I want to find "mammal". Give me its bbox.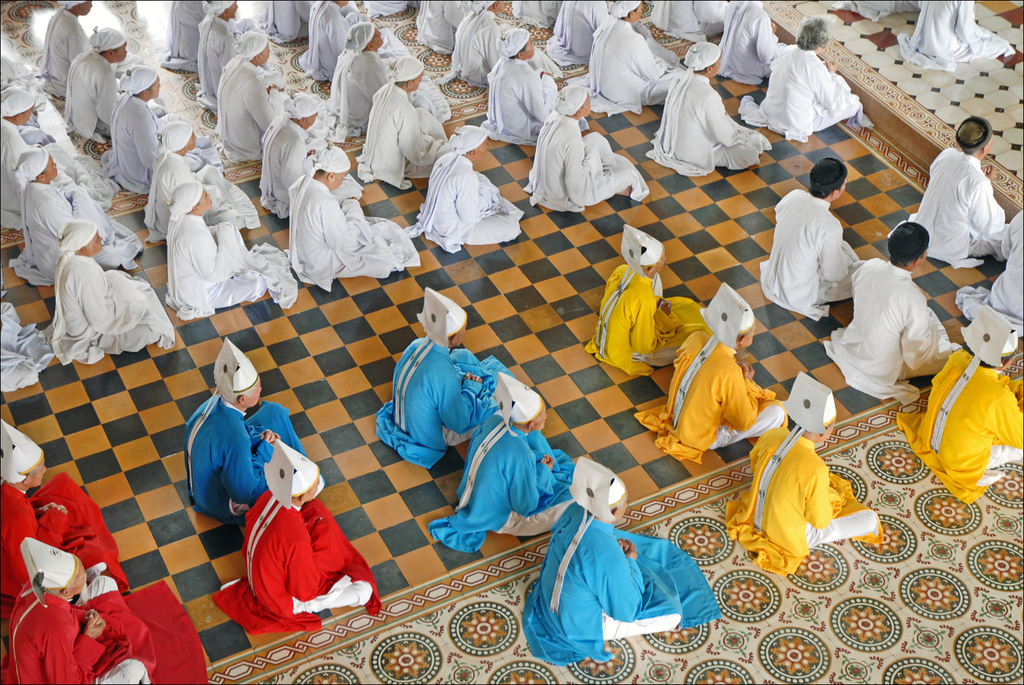
0:84:87:228.
